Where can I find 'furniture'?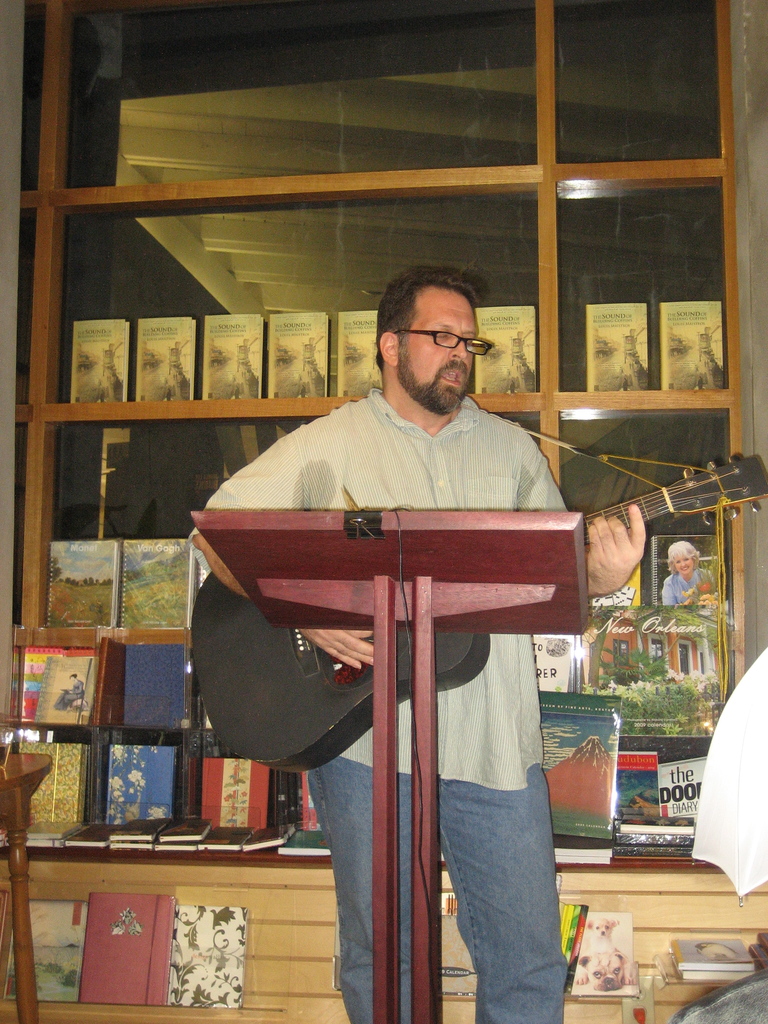
You can find it at [x1=187, y1=509, x2=596, y2=1023].
